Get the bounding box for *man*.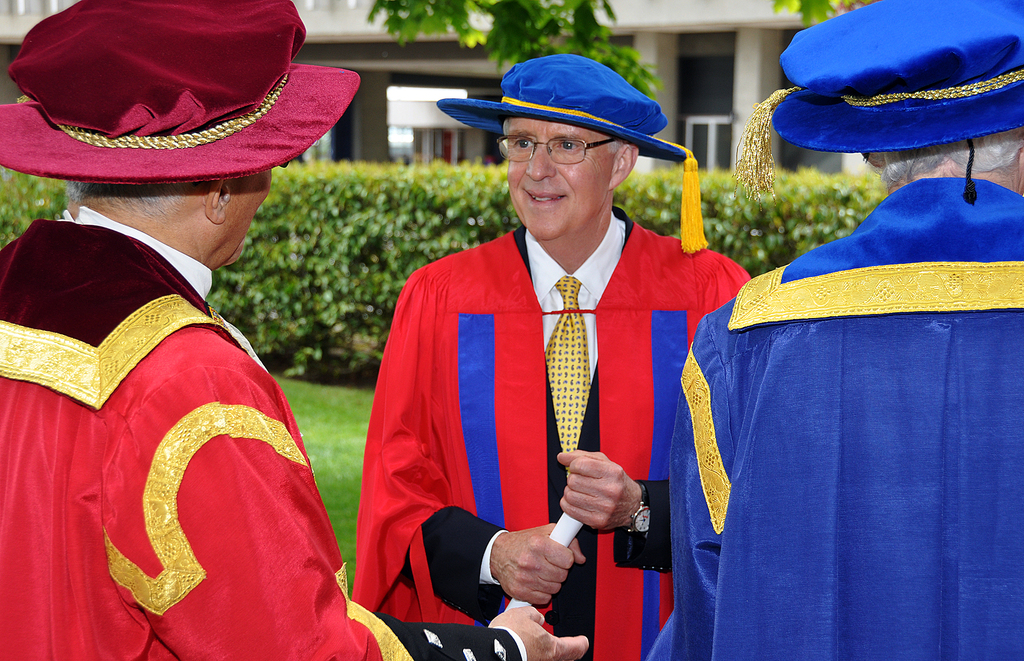
<region>666, 0, 1023, 660</region>.
